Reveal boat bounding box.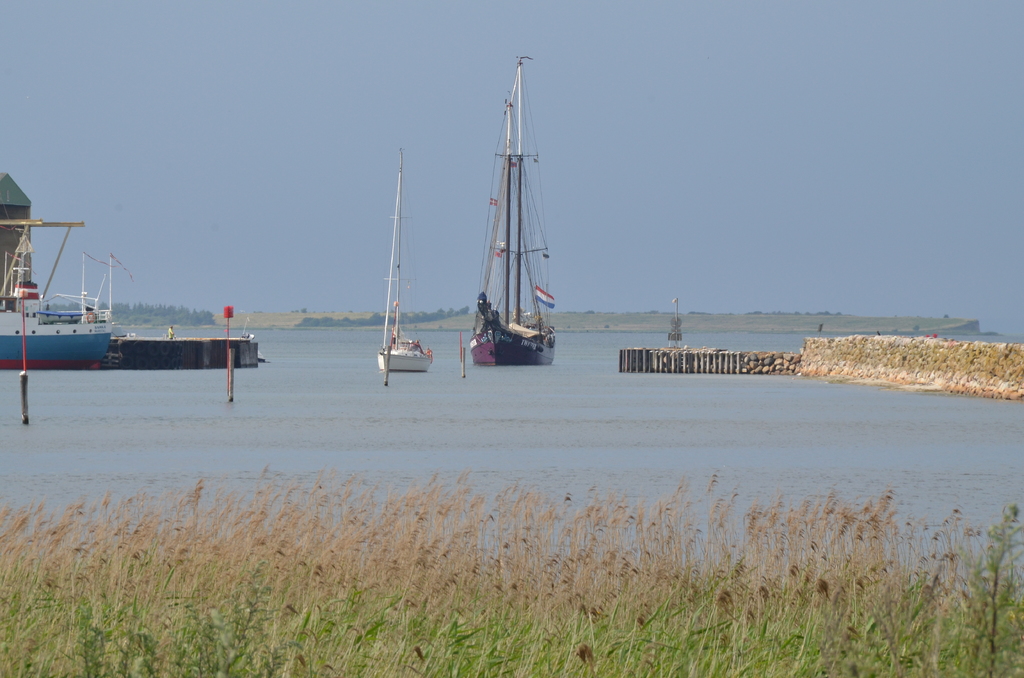
Revealed: (474,56,556,367).
